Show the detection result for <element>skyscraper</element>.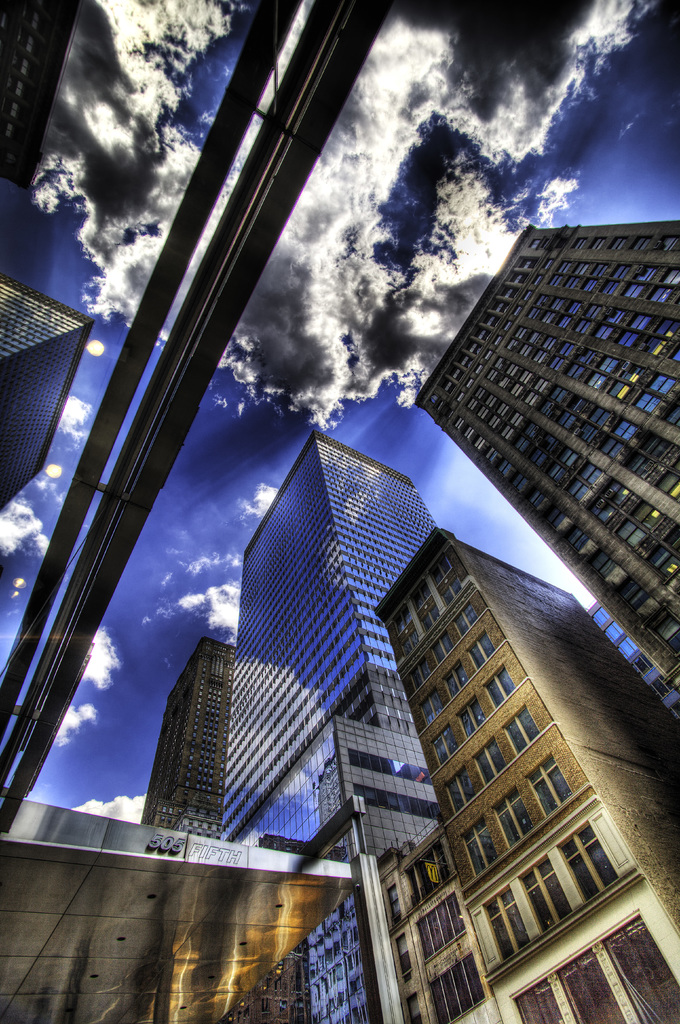
{"x1": 410, "y1": 185, "x2": 665, "y2": 675}.
